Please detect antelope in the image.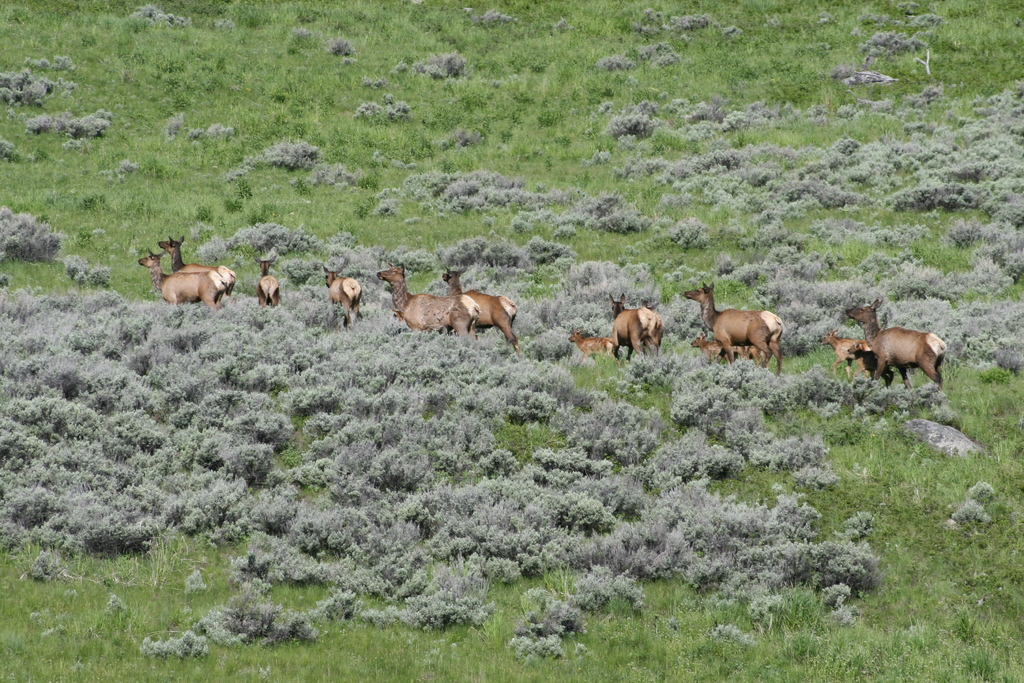
box=[608, 292, 668, 355].
